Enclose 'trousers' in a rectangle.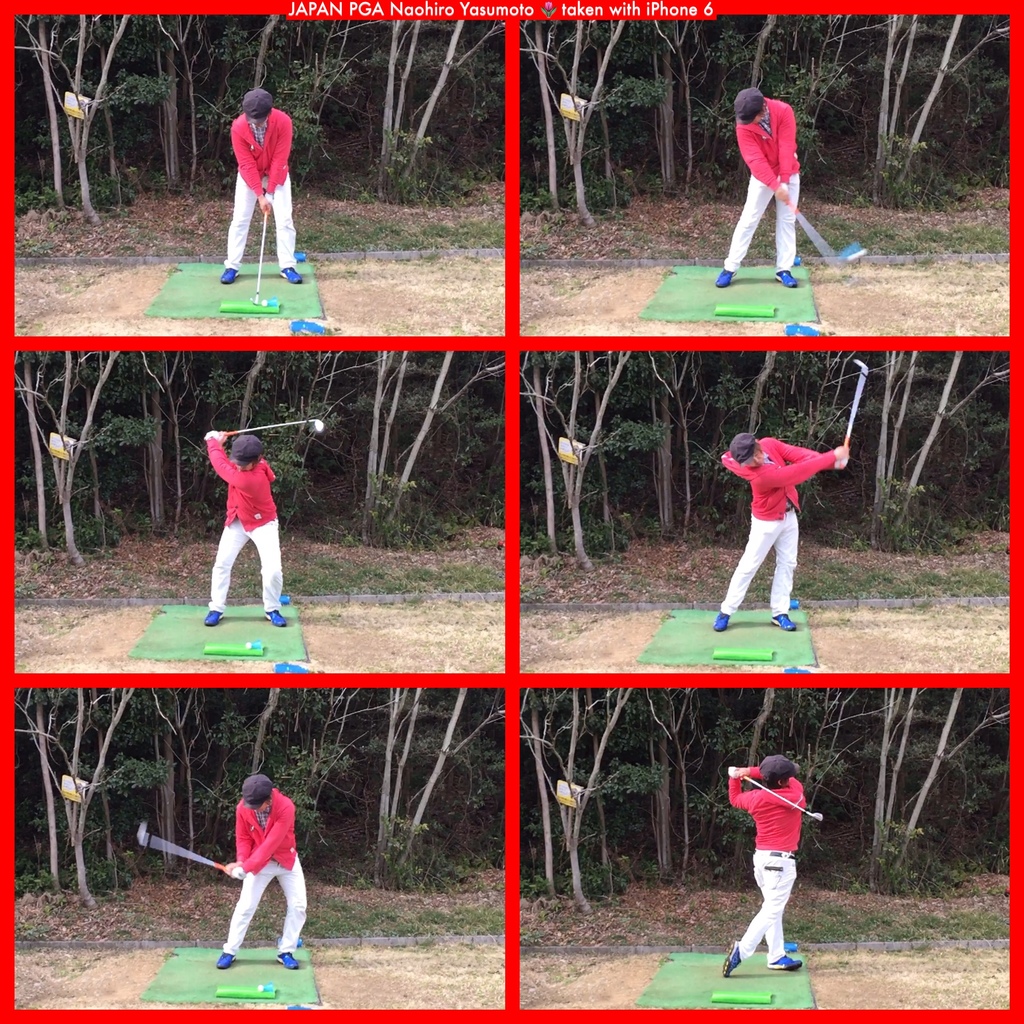
rect(223, 852, 308, 958).
